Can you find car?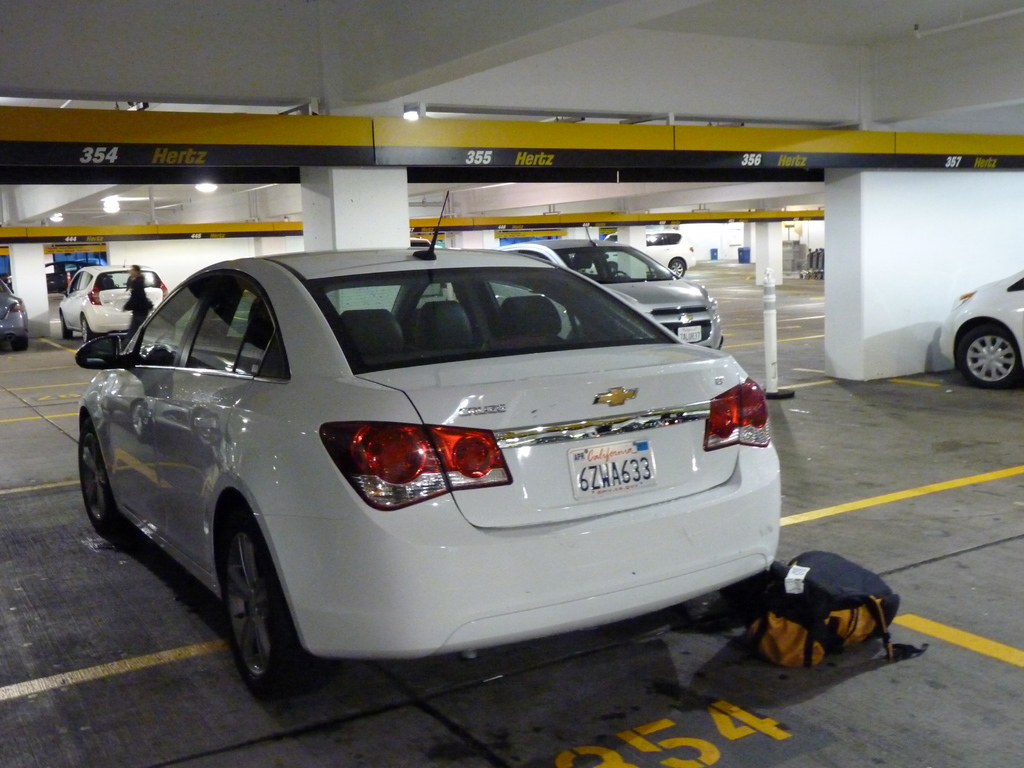
Yes, bounding box: x1=548, y1=244, x2=725, y2=354.
